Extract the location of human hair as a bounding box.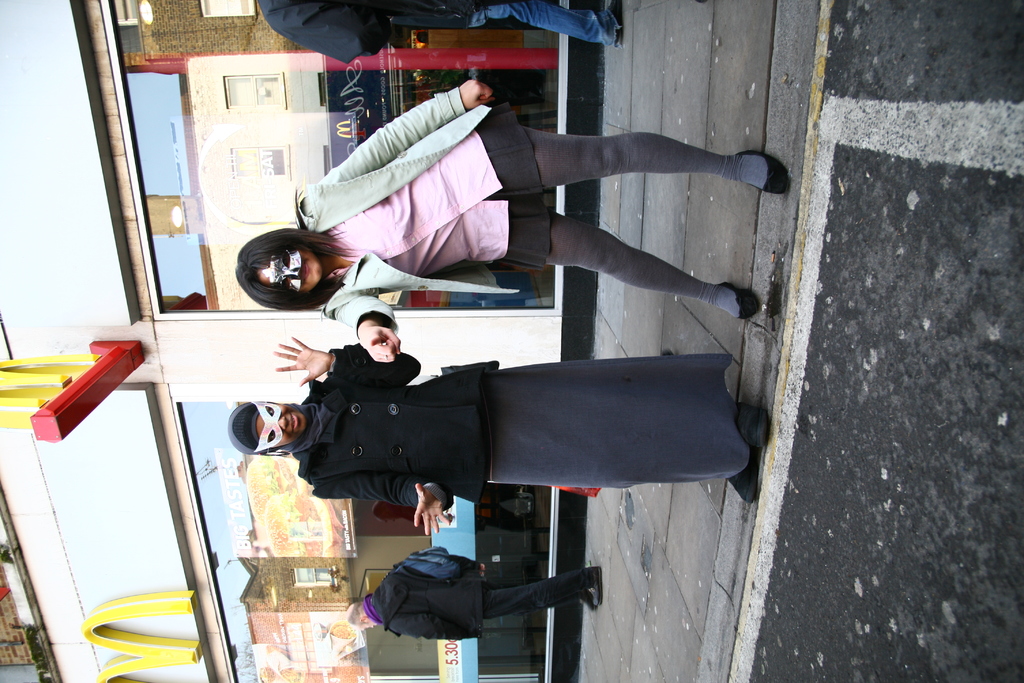
(x1=348, y1=600, x2=372, y2=626).
